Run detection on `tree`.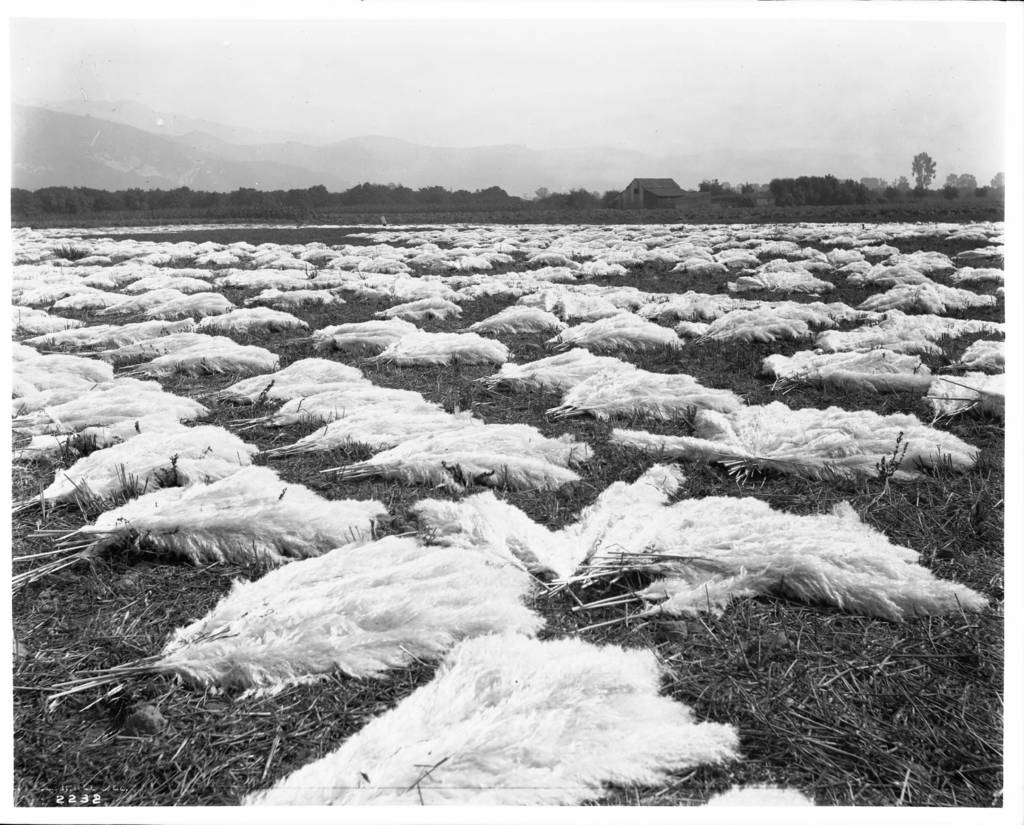
Result: [left=698, top=177, right=730, bottom=194].
